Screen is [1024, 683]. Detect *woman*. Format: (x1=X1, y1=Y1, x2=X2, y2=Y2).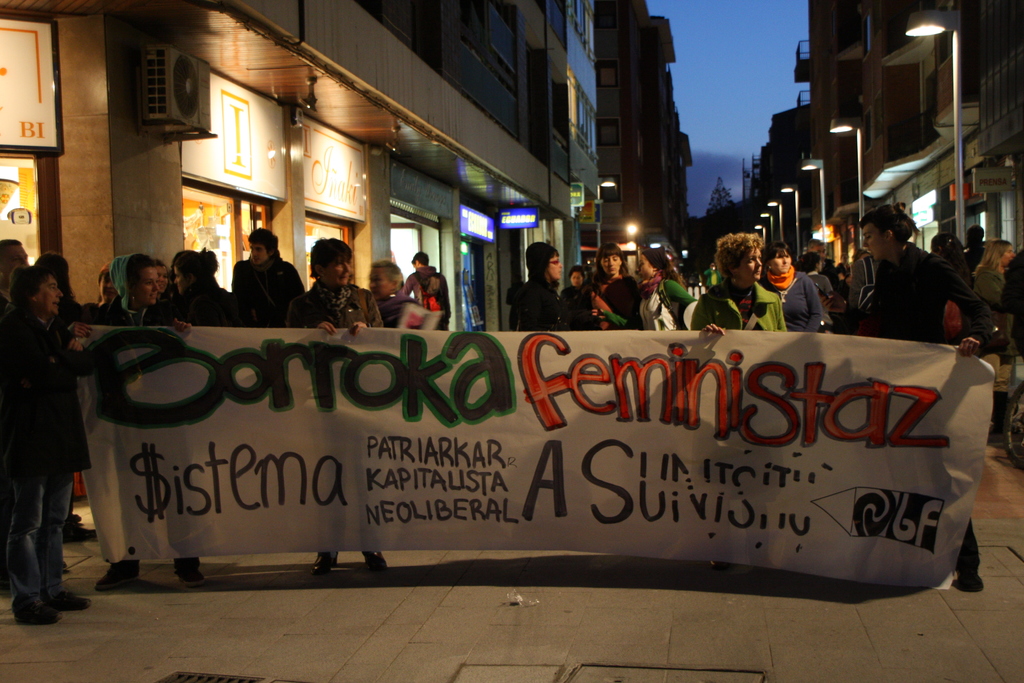
(x1=691, y1=230, x2=787, y2=334).
